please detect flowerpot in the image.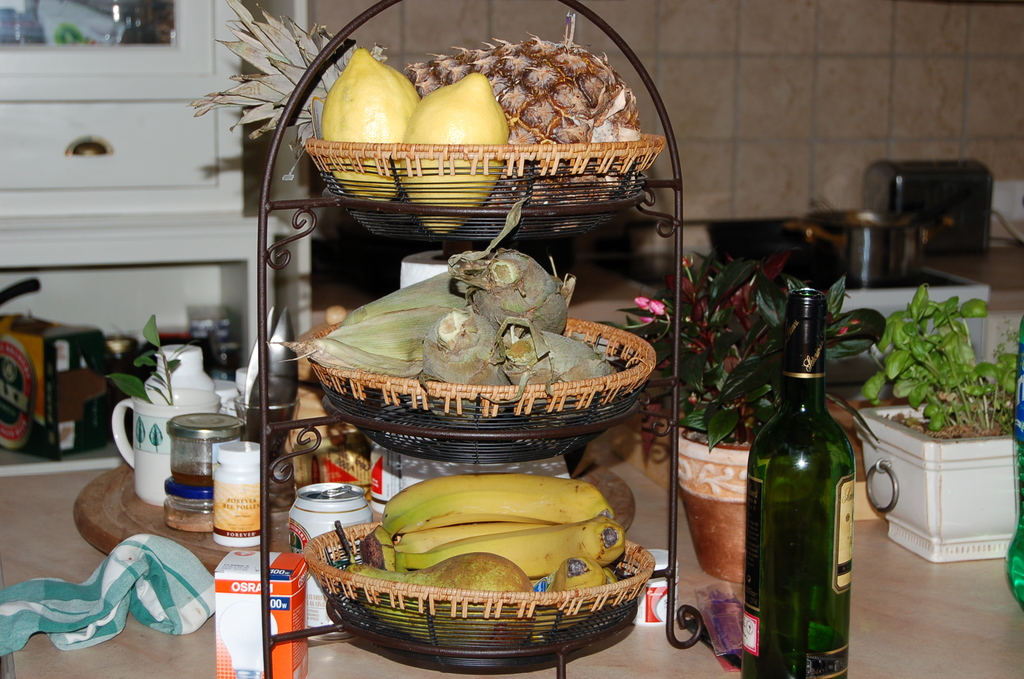
rect(854, 397, 1012, 564).
